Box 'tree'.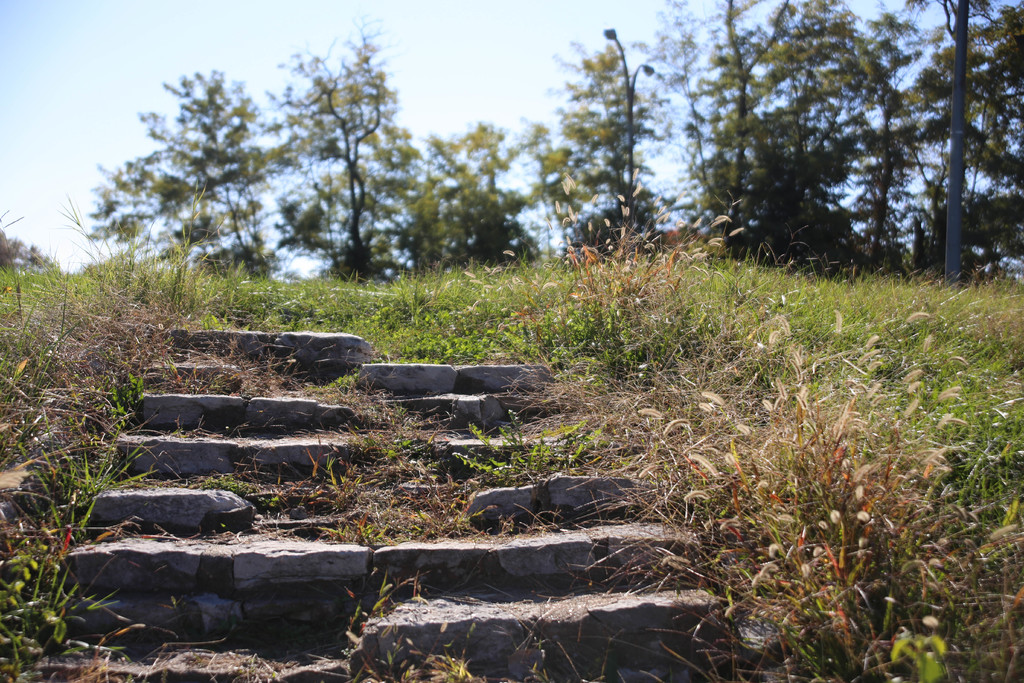
(412, 73, 556, 299).
